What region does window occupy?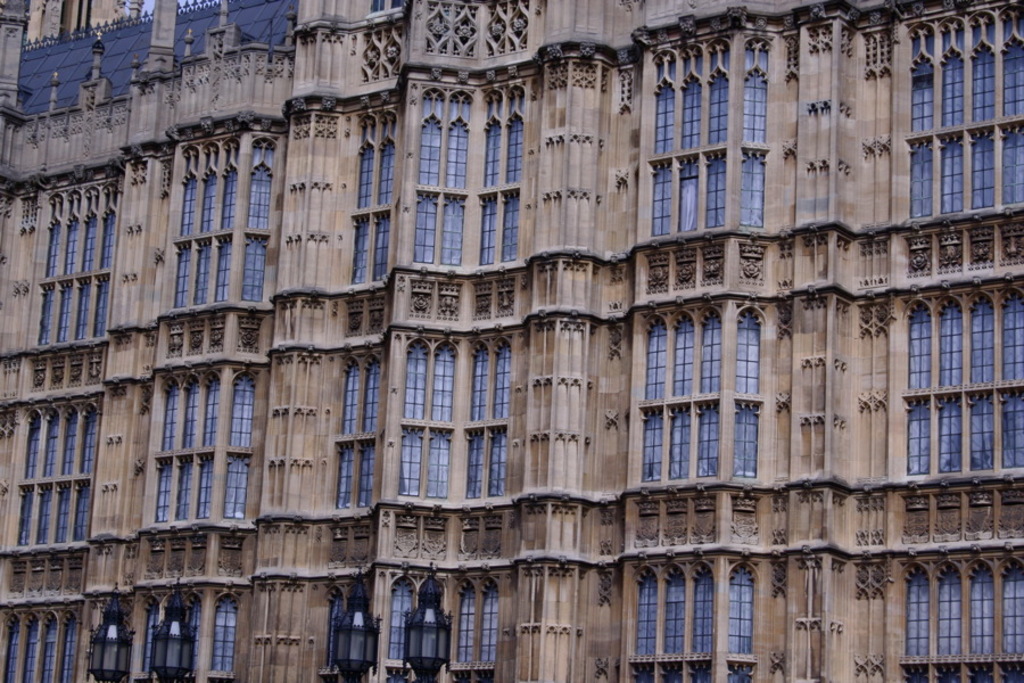
locate(649, 274, 748, 499).
